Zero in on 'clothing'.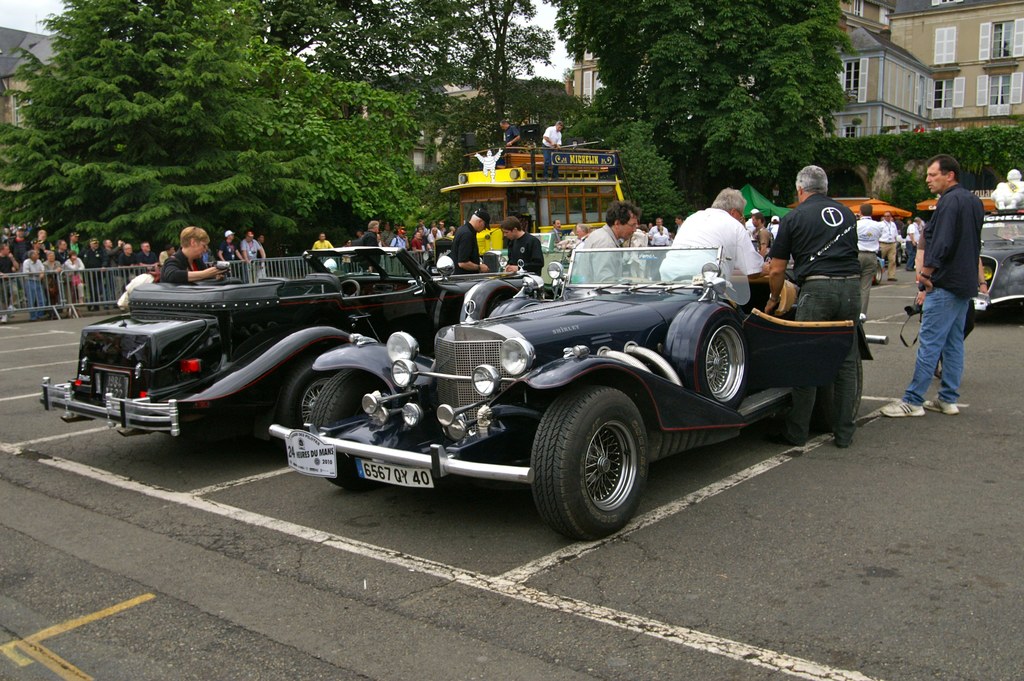
Zeroed in: x1=850 y1=213 x2=880 y2=304.
